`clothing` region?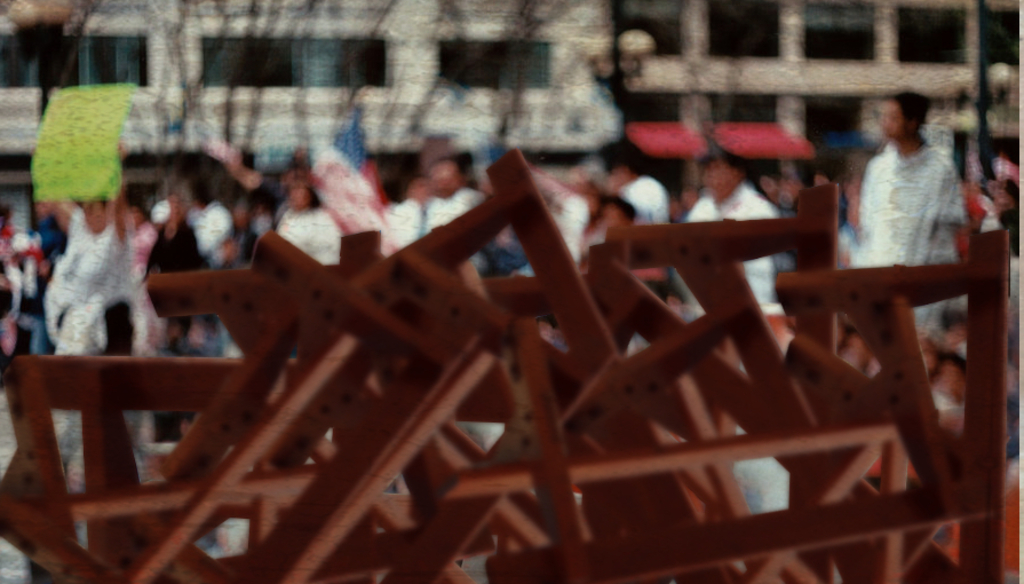
148 221 206 310
